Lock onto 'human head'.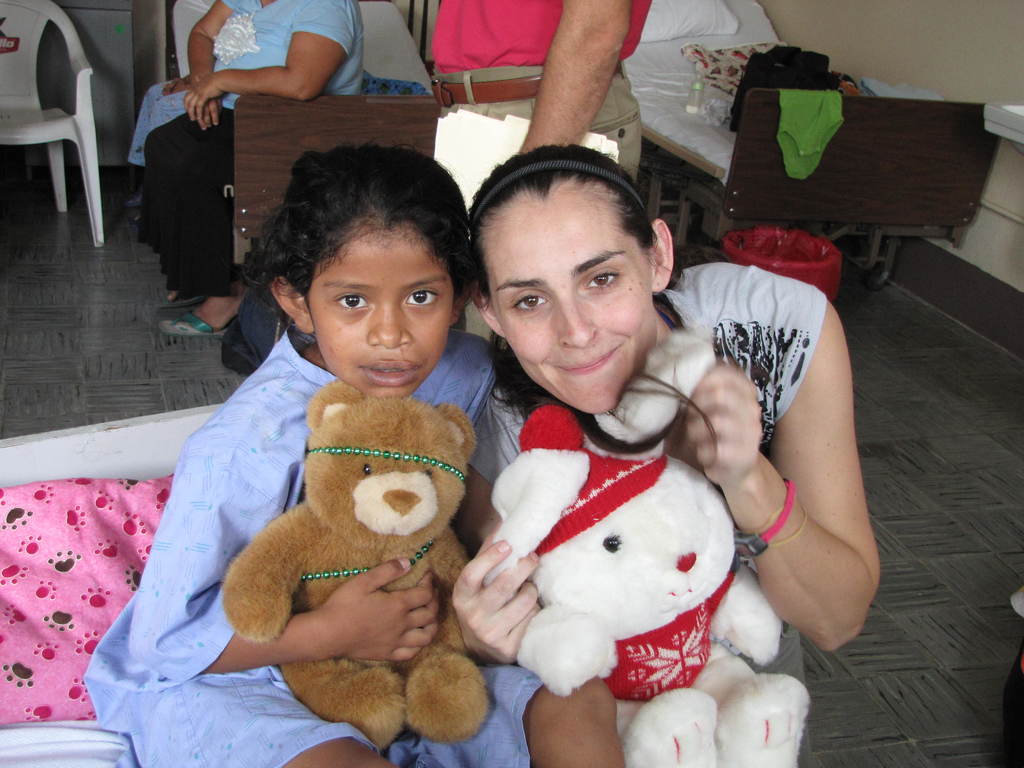
Locked: locate(269, 140, 476, 394).
